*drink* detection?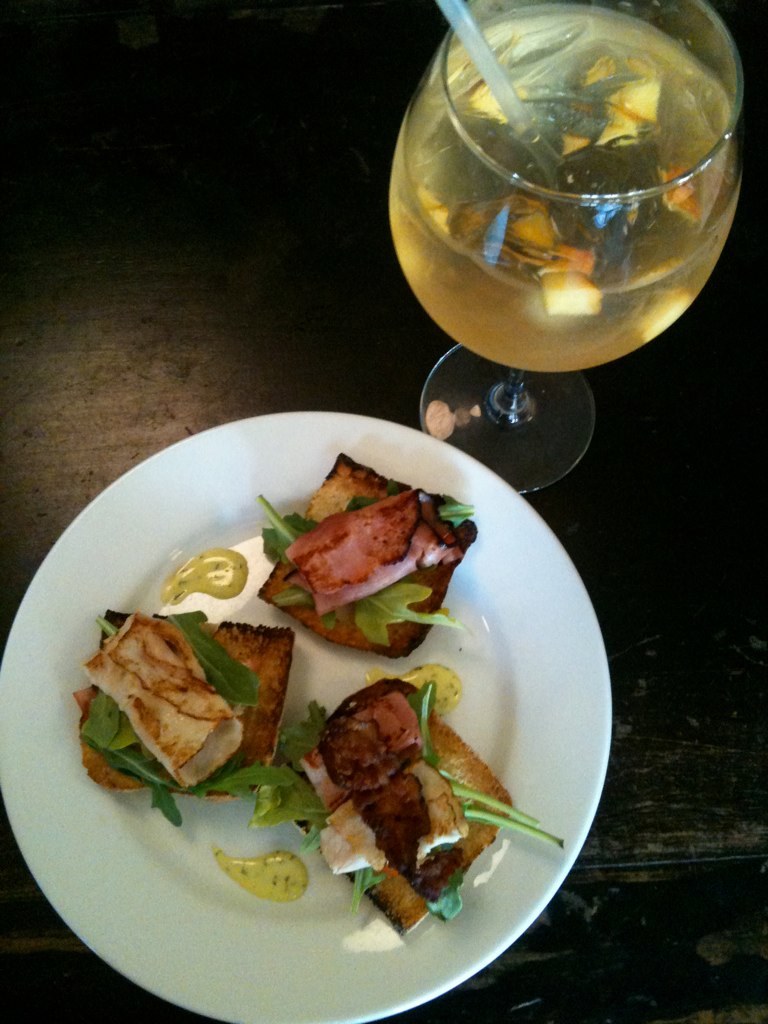
l=404, t=0, r=745, b=408
